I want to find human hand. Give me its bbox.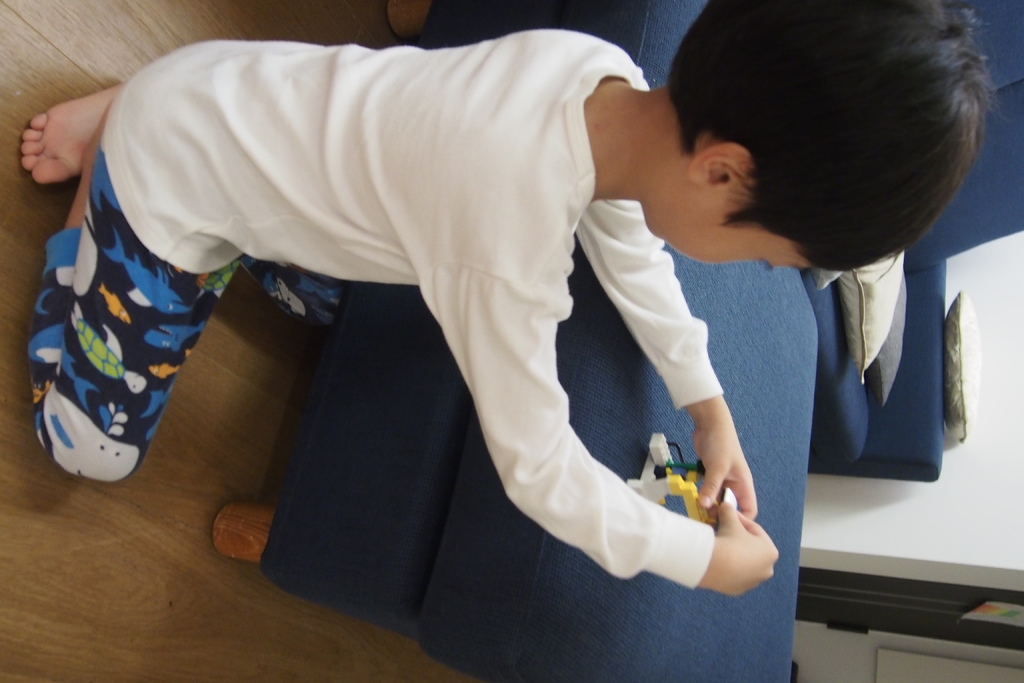
bbox(691, 417, 757, 519).
